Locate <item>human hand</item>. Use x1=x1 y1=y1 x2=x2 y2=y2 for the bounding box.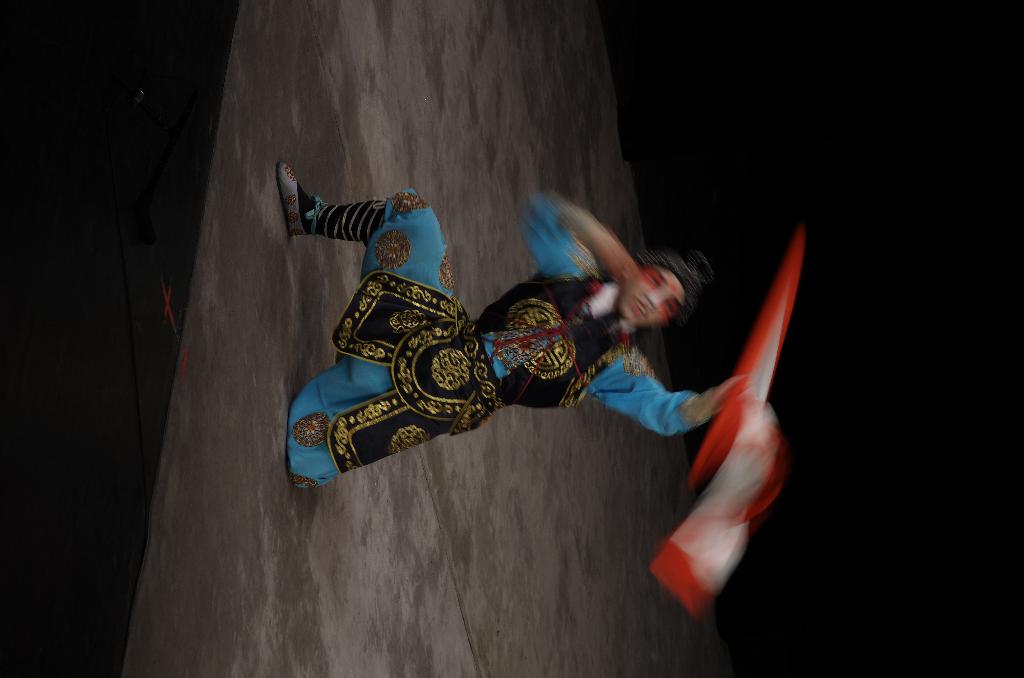
x1=598 y1=240 x2=635 y2=286.
